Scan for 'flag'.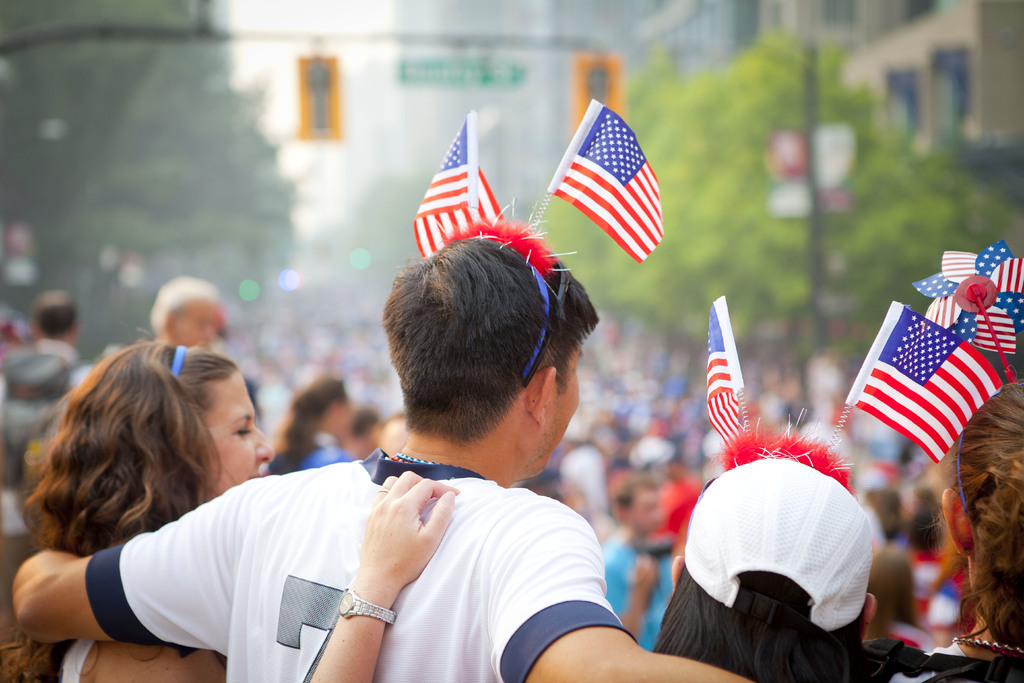
Scan result: 851, 282, 1011, 485.
